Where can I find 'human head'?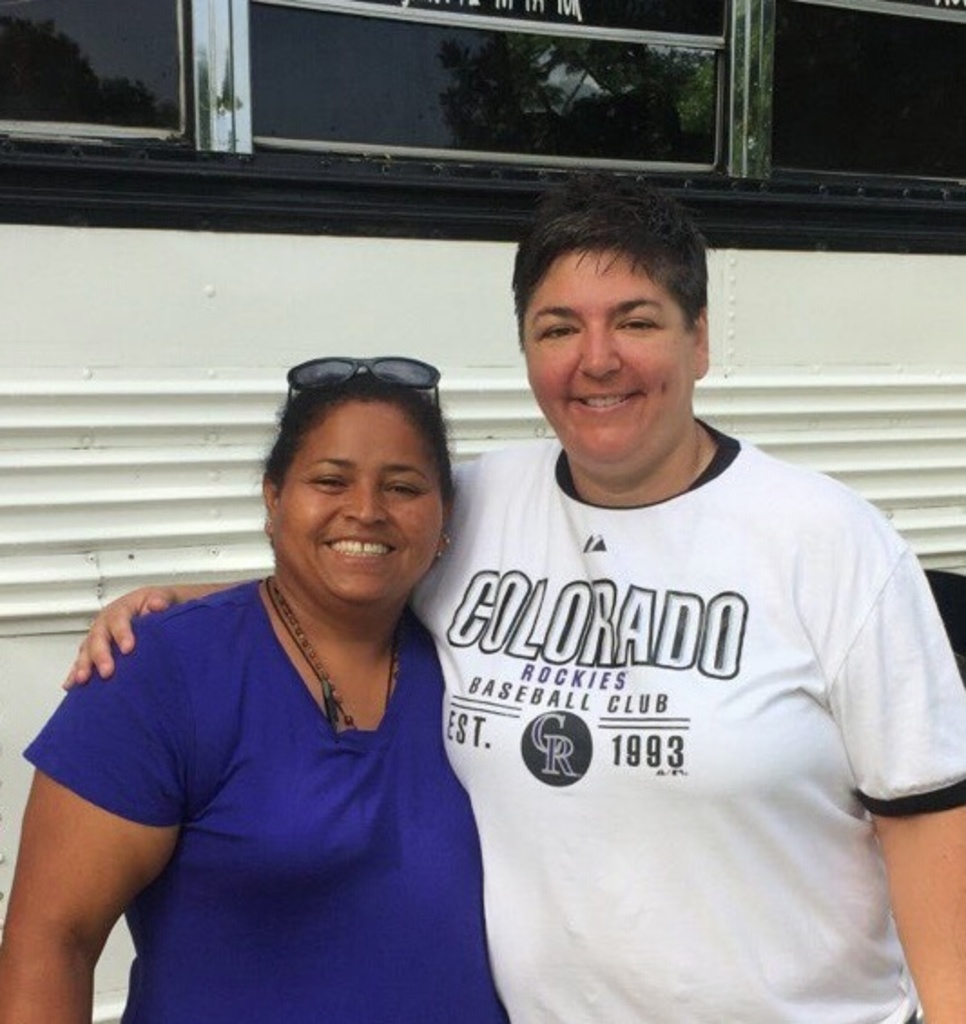
You can find it at [509, 179, 710, 468].
